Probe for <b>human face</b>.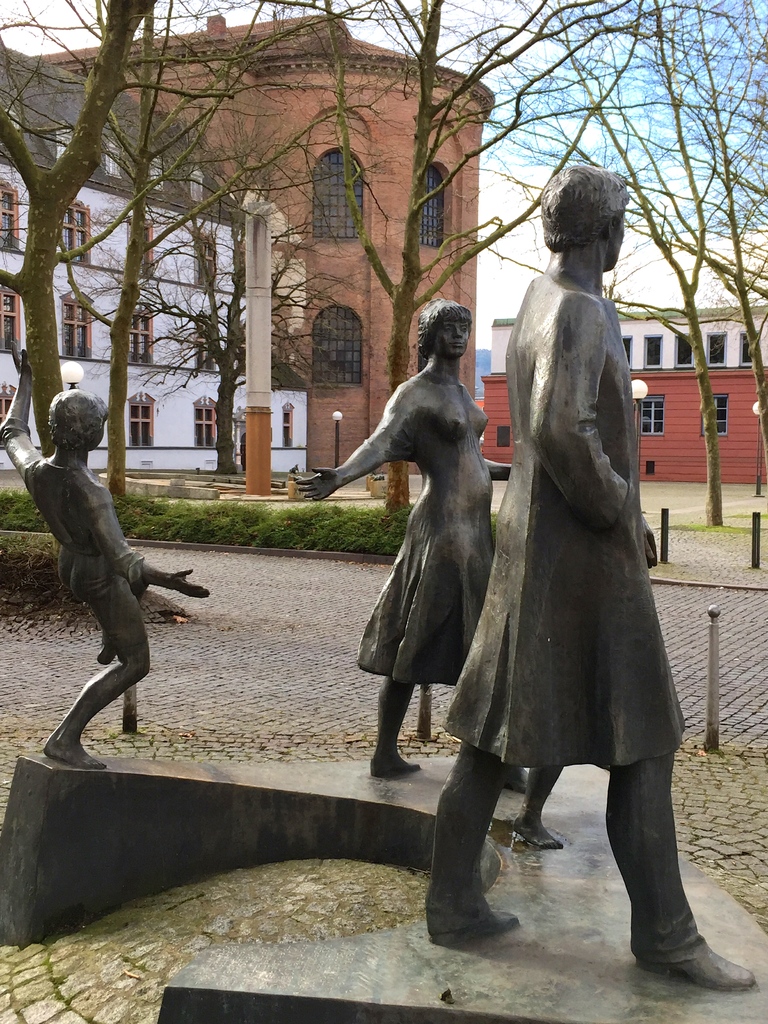
Probe result: <box>434,320,470,356</box>.
